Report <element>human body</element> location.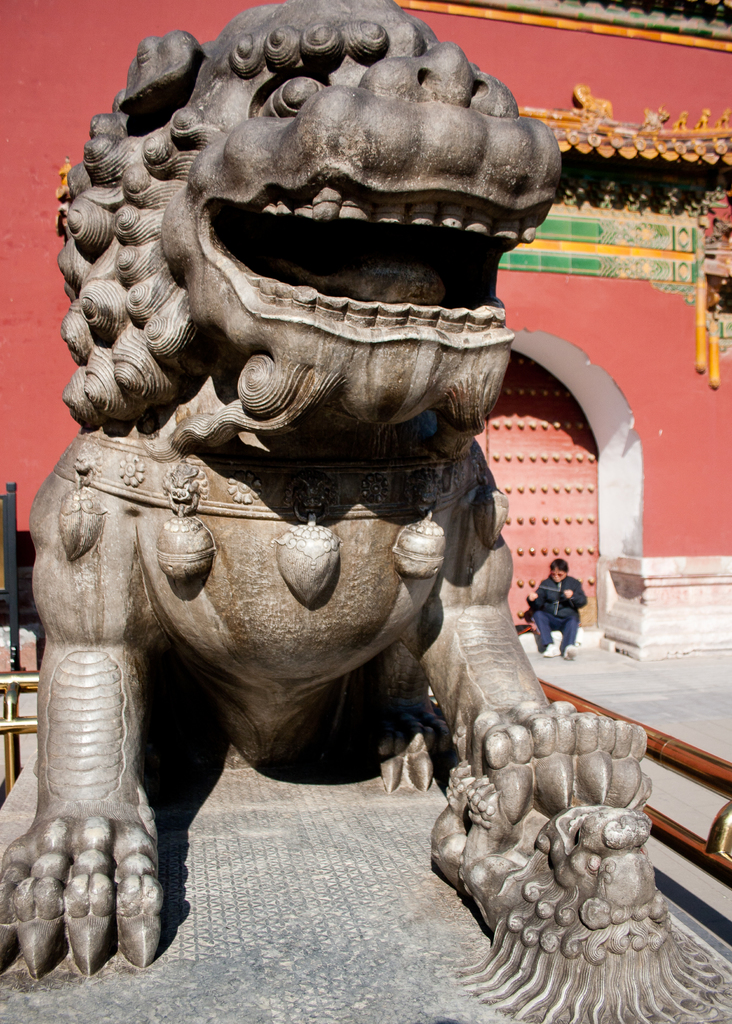
Report: x1=528, y1=559, x2=582, y2=653.
